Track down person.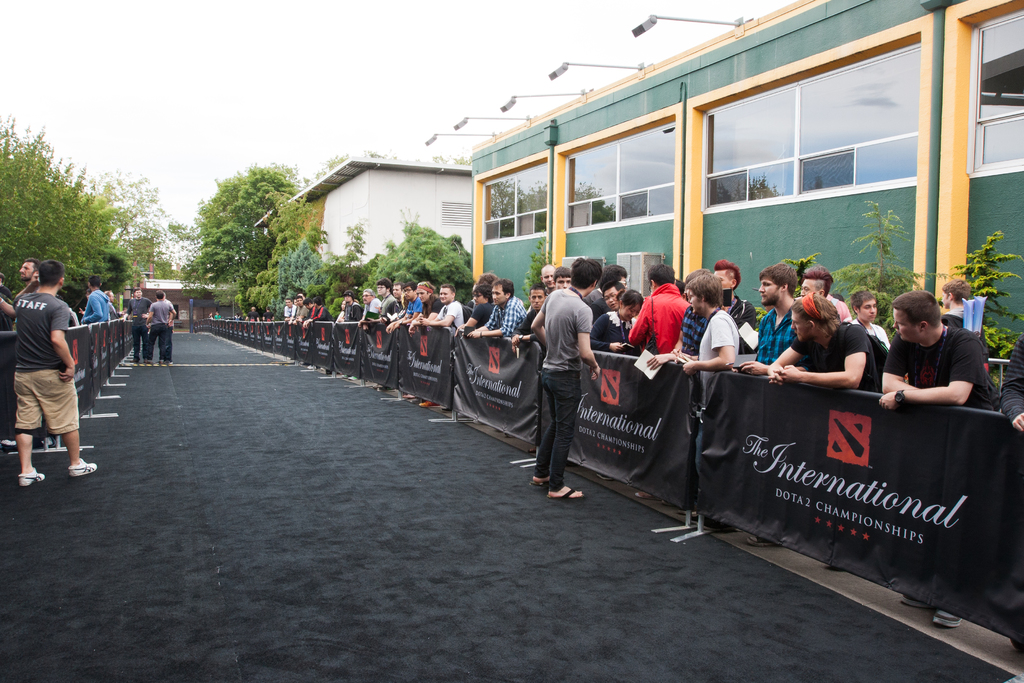
Tracked to [x1=591, y1=286, x2=650, y2=362].
